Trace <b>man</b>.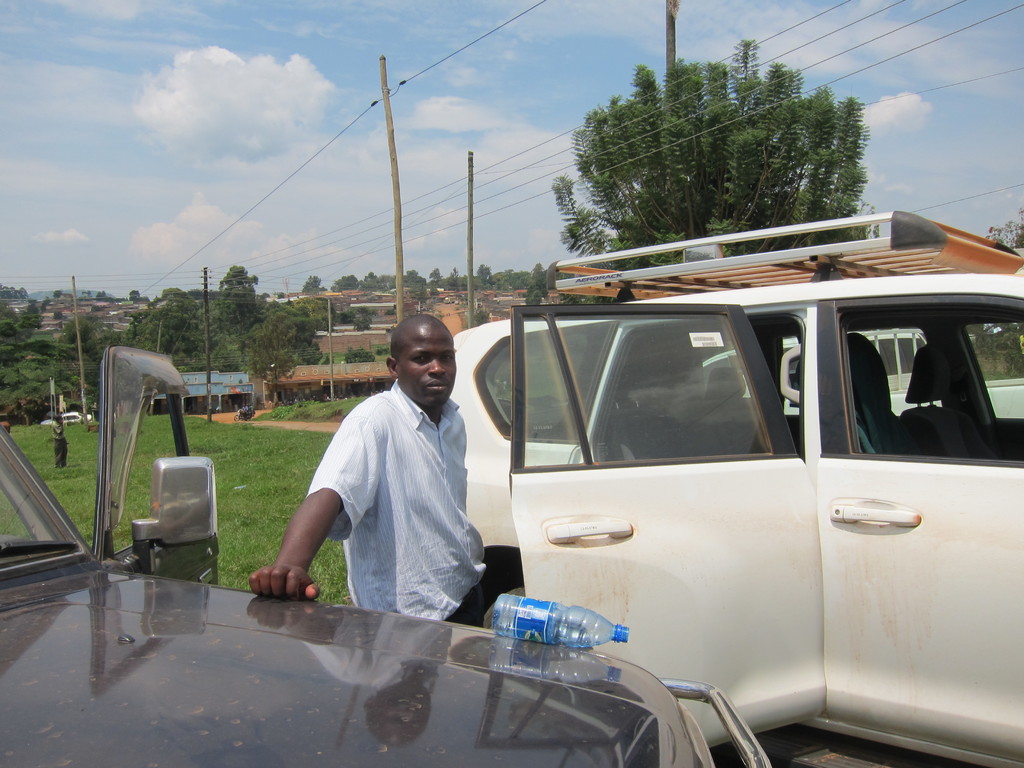
Traced to locate(277, 294, 511, 650).
